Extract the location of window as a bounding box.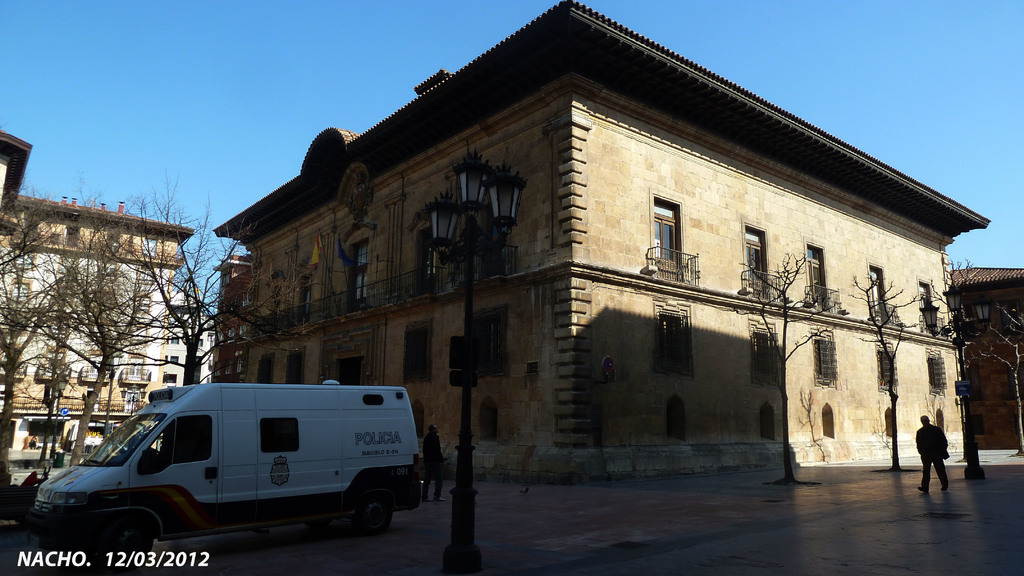
box(124, 392, 140, 412).
